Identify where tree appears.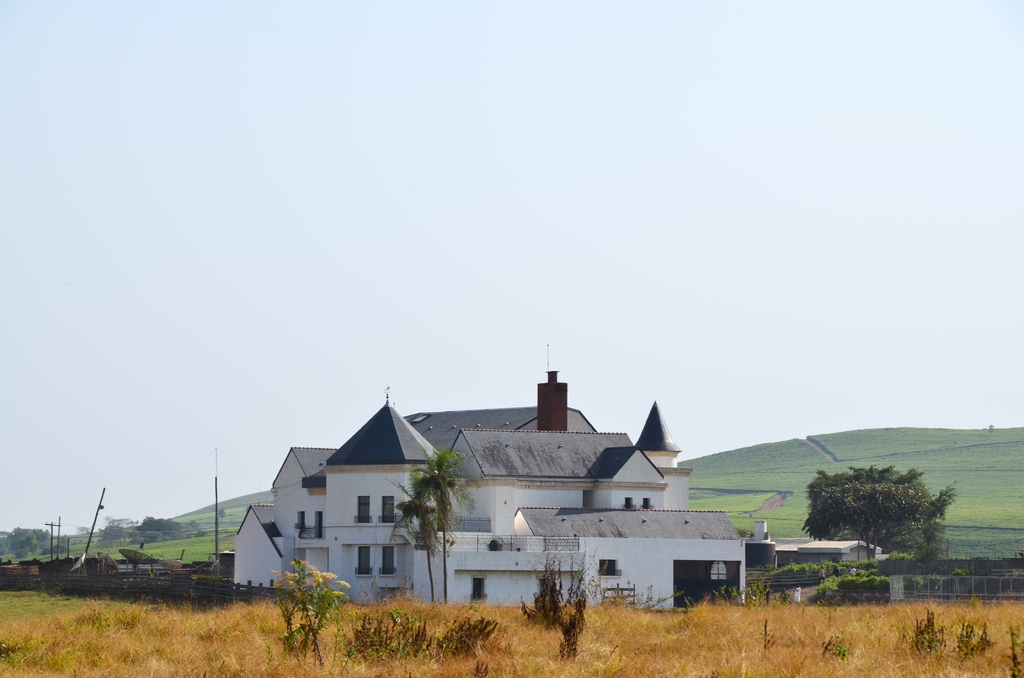
Appears at box=[381, 480, 451, 599].
